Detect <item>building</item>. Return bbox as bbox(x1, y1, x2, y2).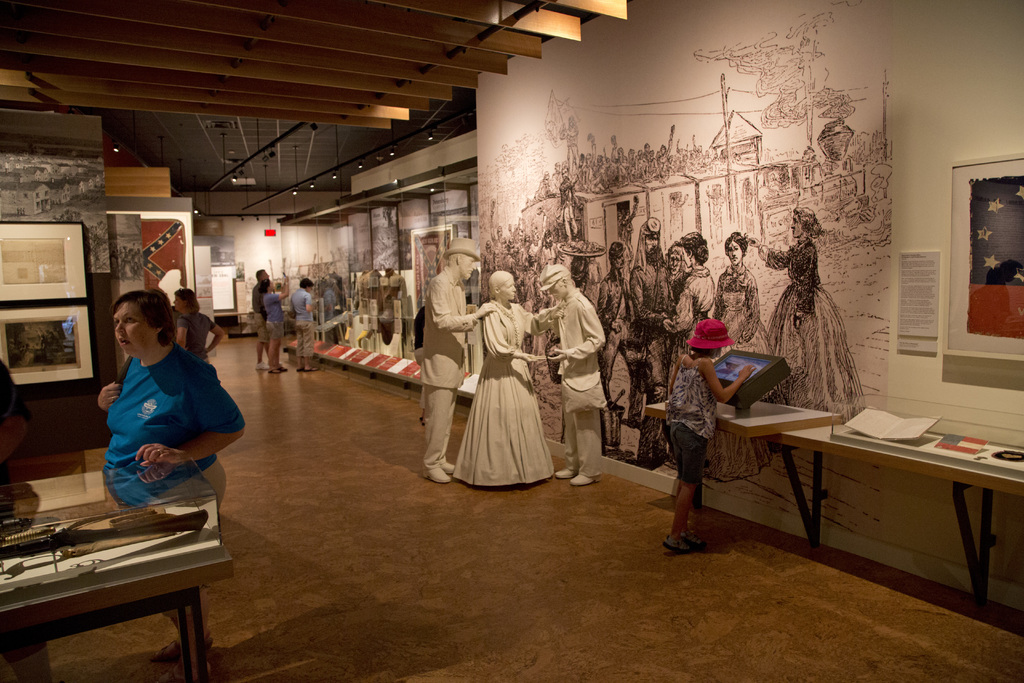
bbox(0, 0, 1023, 682).
